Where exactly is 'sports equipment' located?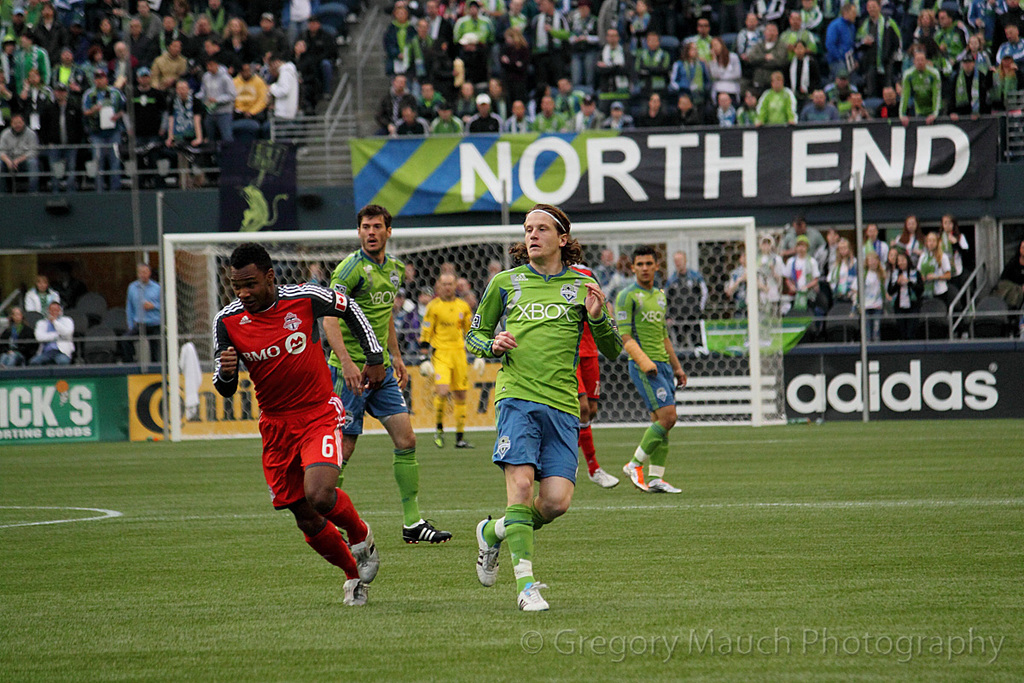
Its bounding box is bbox=[591, 464, 617, 486].
